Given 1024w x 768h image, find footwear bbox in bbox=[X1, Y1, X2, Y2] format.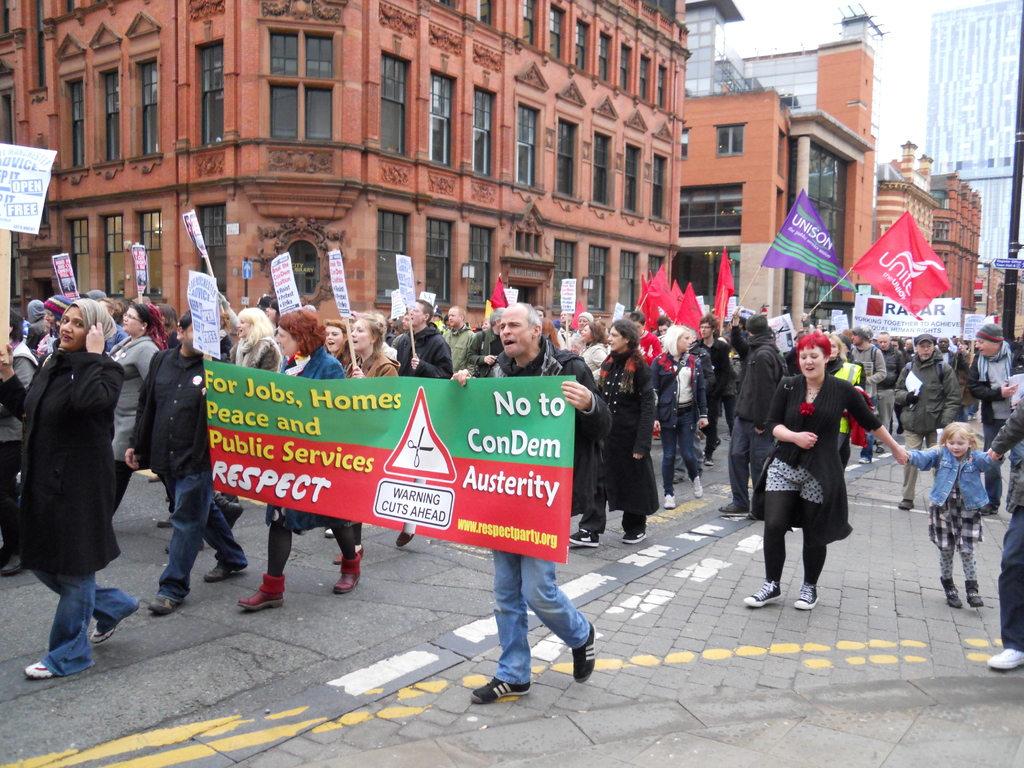
bbox=[684, 470, 701, 500].
